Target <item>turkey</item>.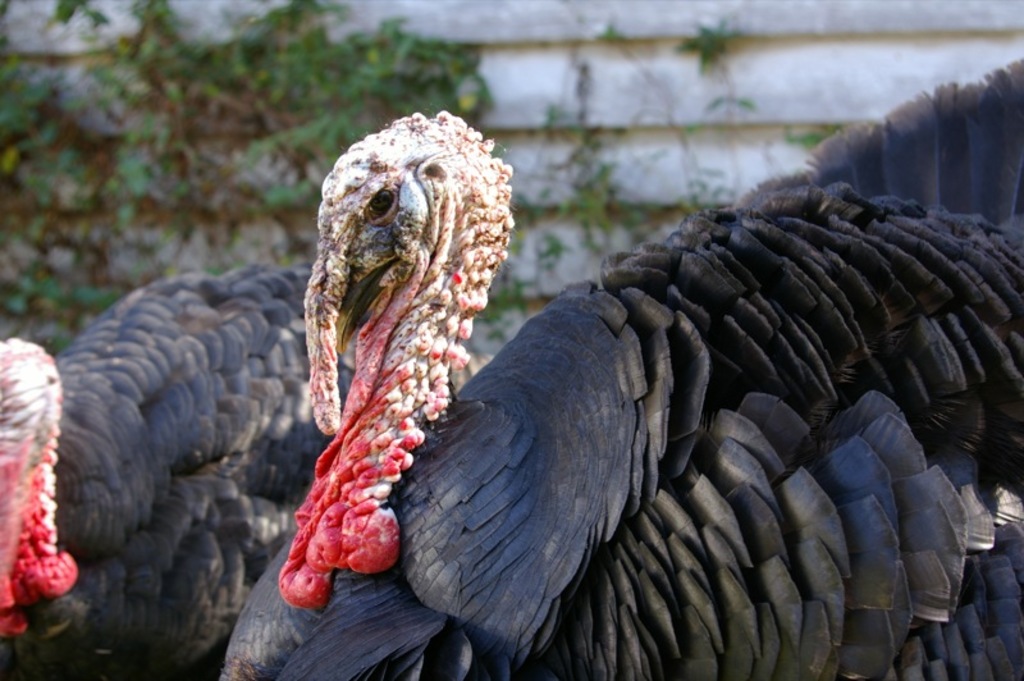
Target region: [left=219, top=51, right=1023, bottom=680].
